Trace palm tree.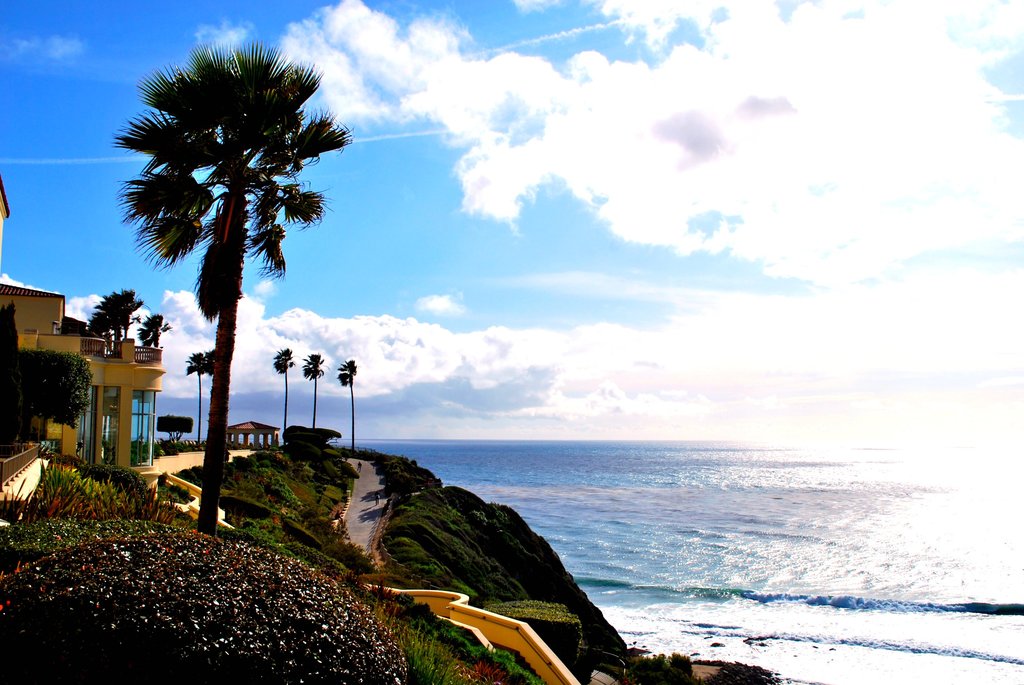
Traced to (131,85,332,524).
